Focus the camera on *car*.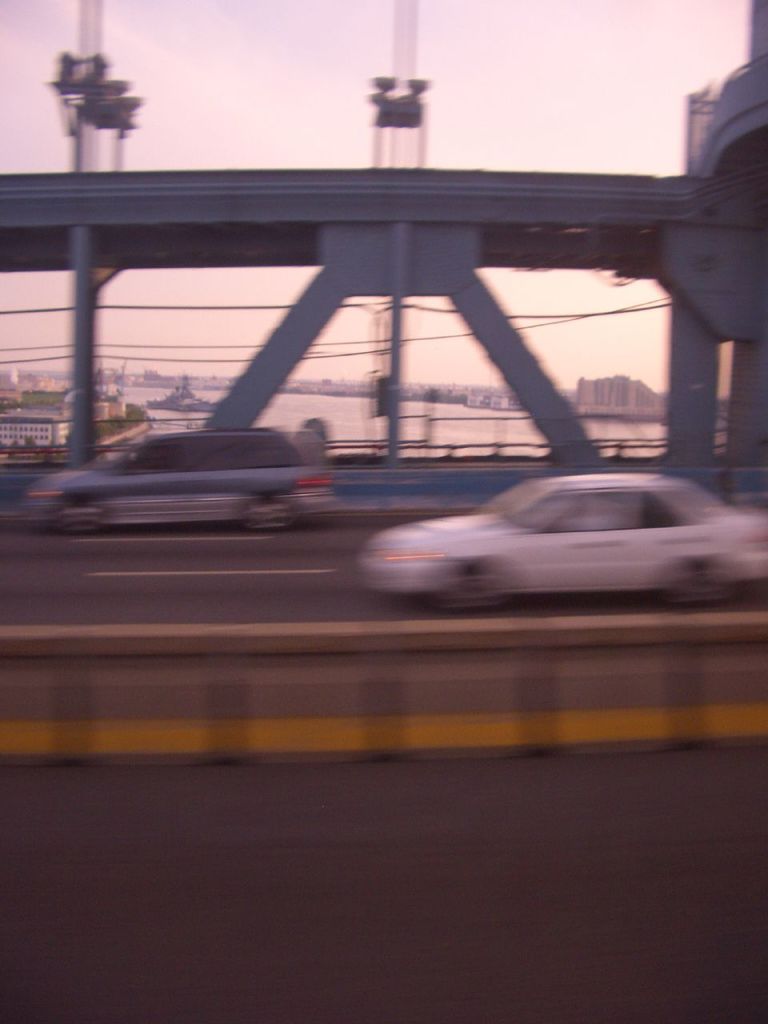
Focus region: <bbox>19, 432, 338, 529</bbox>.
